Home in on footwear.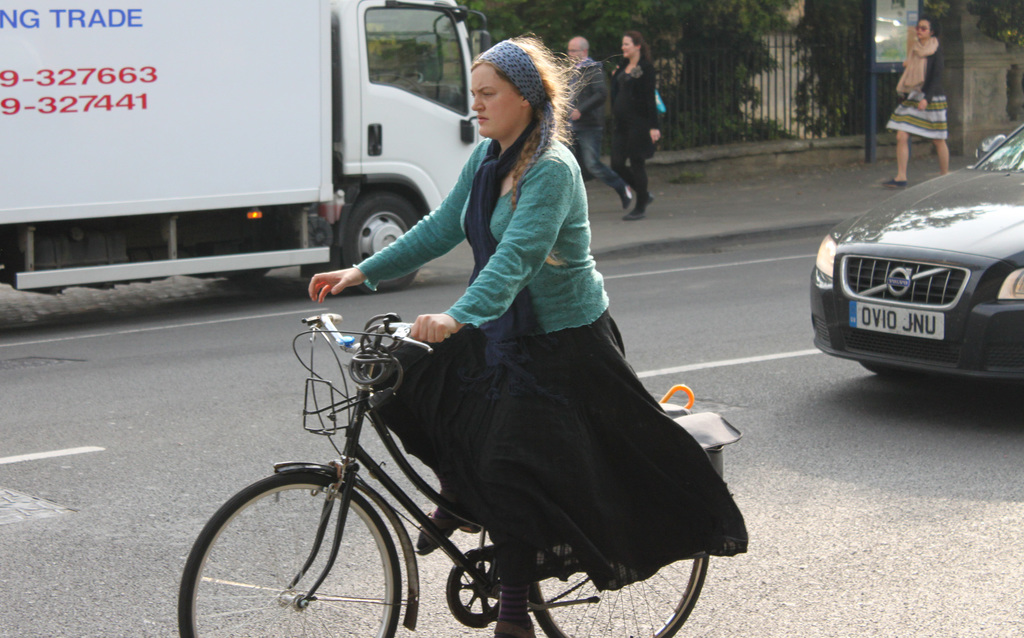
Homed in at locate(881, 177, 904, 190).
